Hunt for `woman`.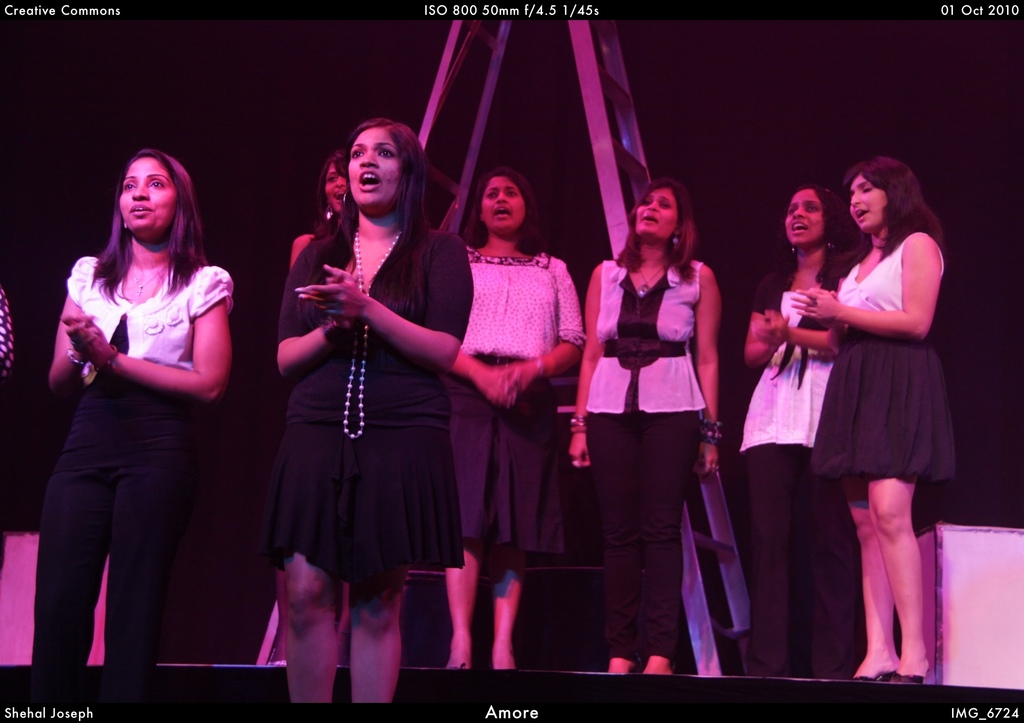
Hunted down at [x1=260, y1=122, x2=472, y2=655].
